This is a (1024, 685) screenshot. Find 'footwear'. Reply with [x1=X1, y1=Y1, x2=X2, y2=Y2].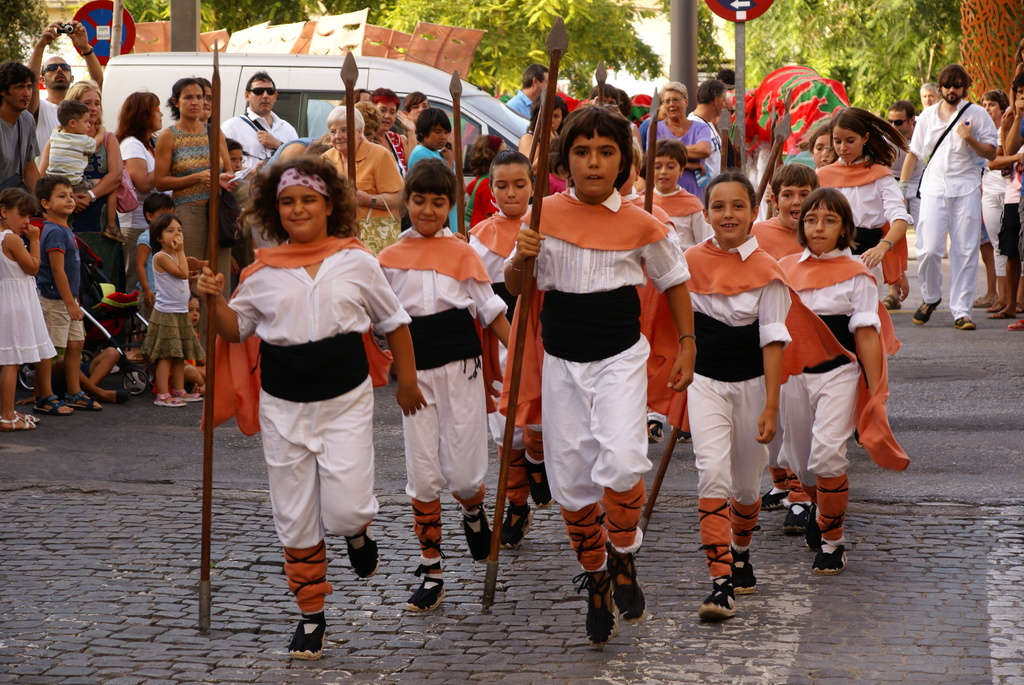
[x1=697, y1=576, x2=738, y2=624].
